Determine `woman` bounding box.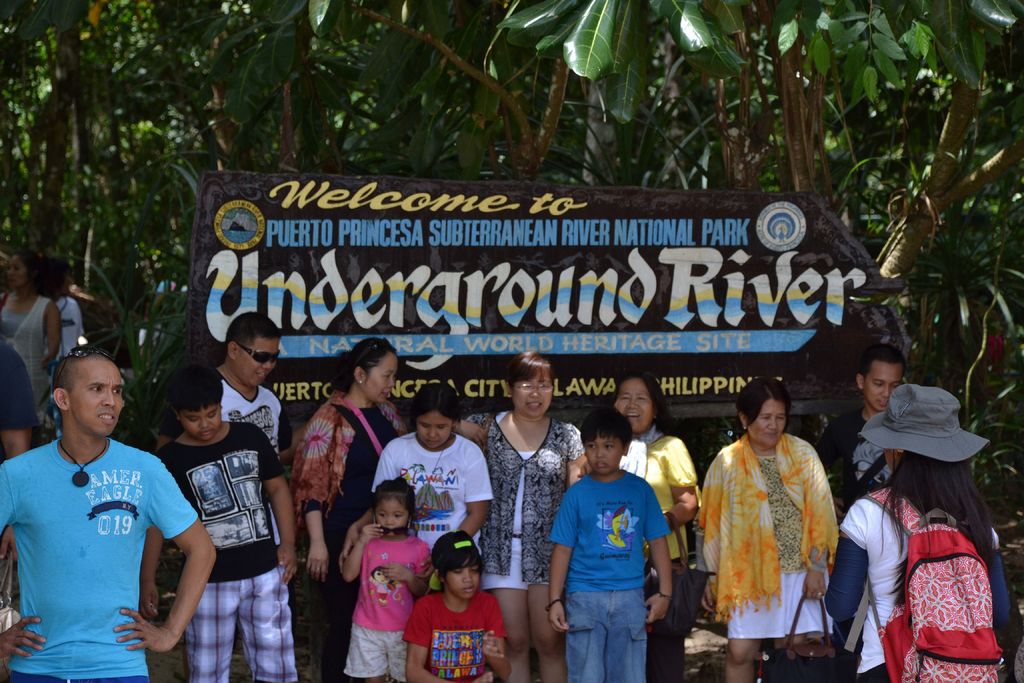
Determined: <bbox>451, 342, 582, 682</bbox>.
